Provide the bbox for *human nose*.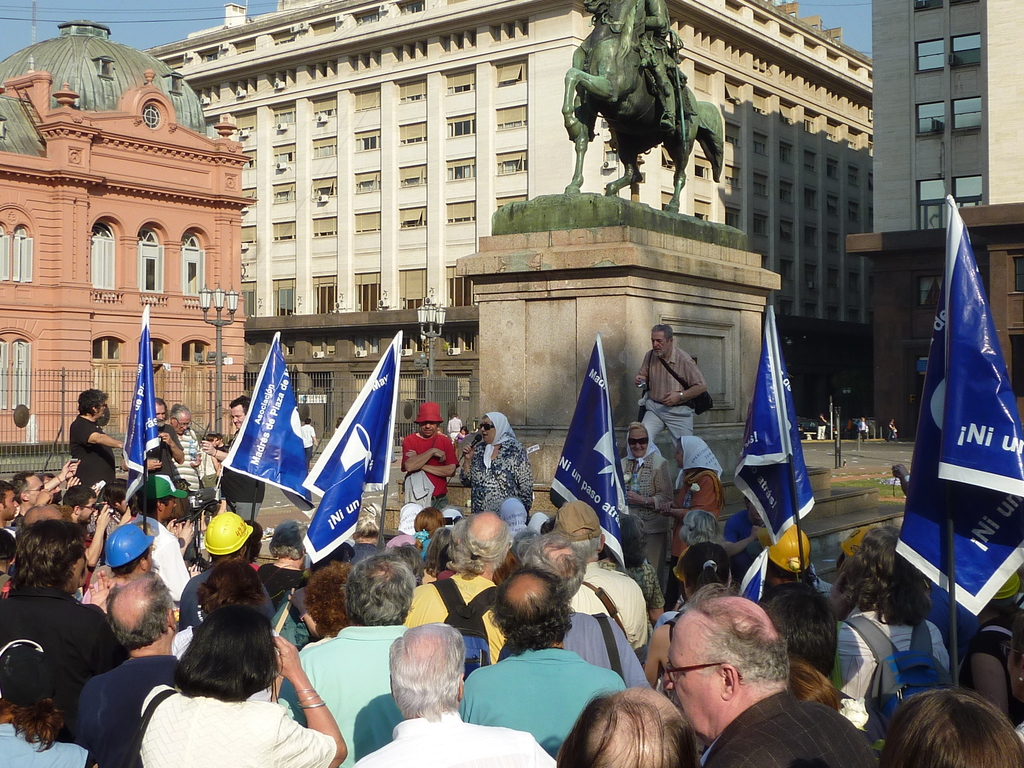
detection(634, 441, 638, 446).
